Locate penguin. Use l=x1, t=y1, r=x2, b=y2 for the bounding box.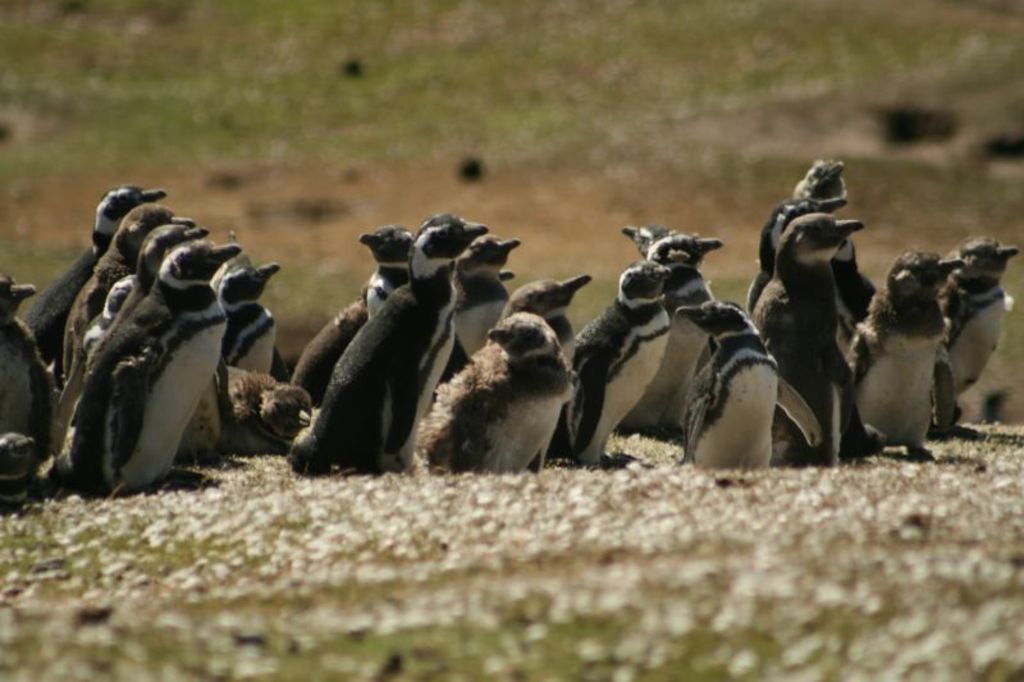
l=744, t=151, r=893, b=453.
